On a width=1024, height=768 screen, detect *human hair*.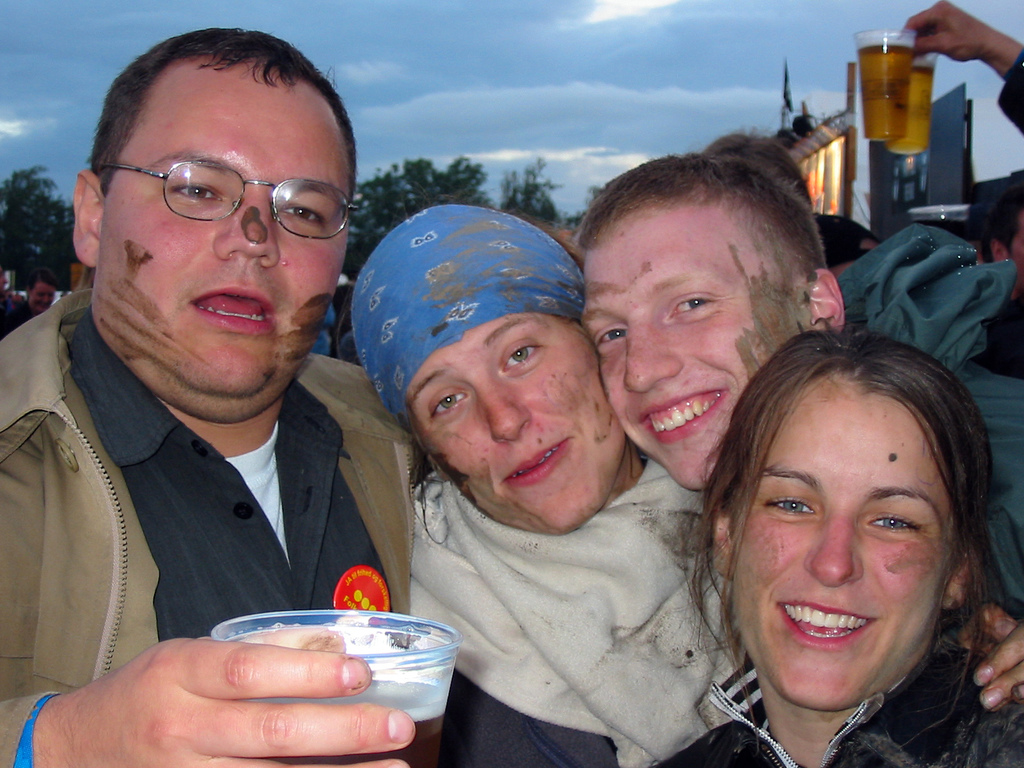
(504,212,586,273).
